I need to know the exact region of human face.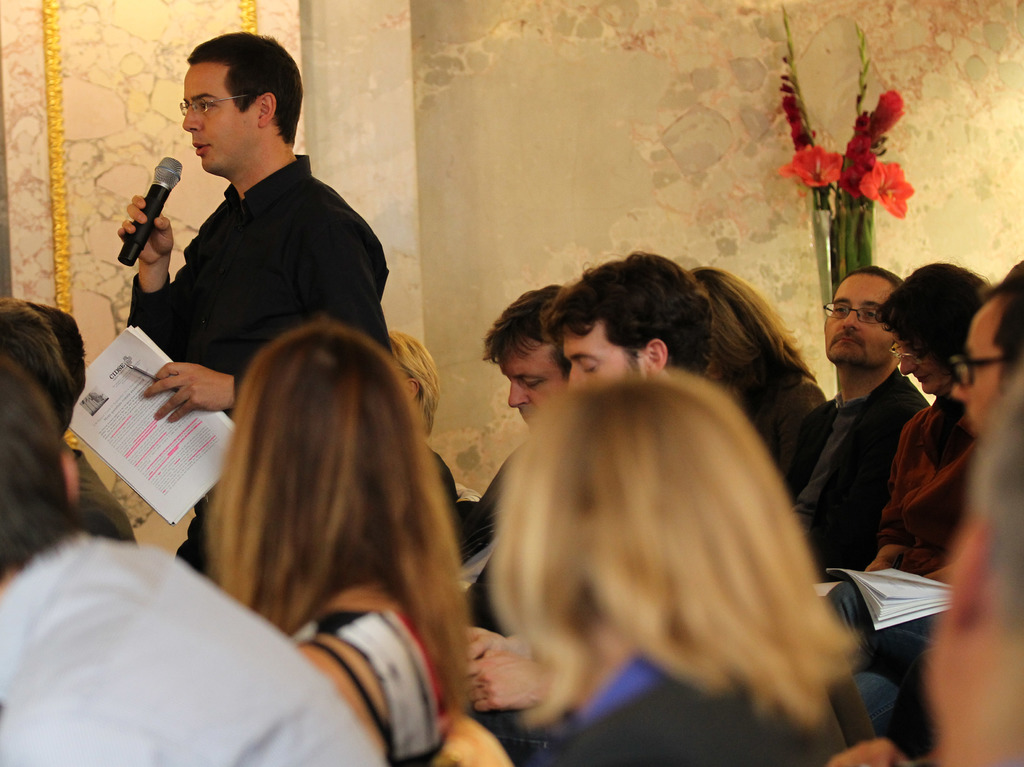
Region: region(951, 294, 999, 431).
